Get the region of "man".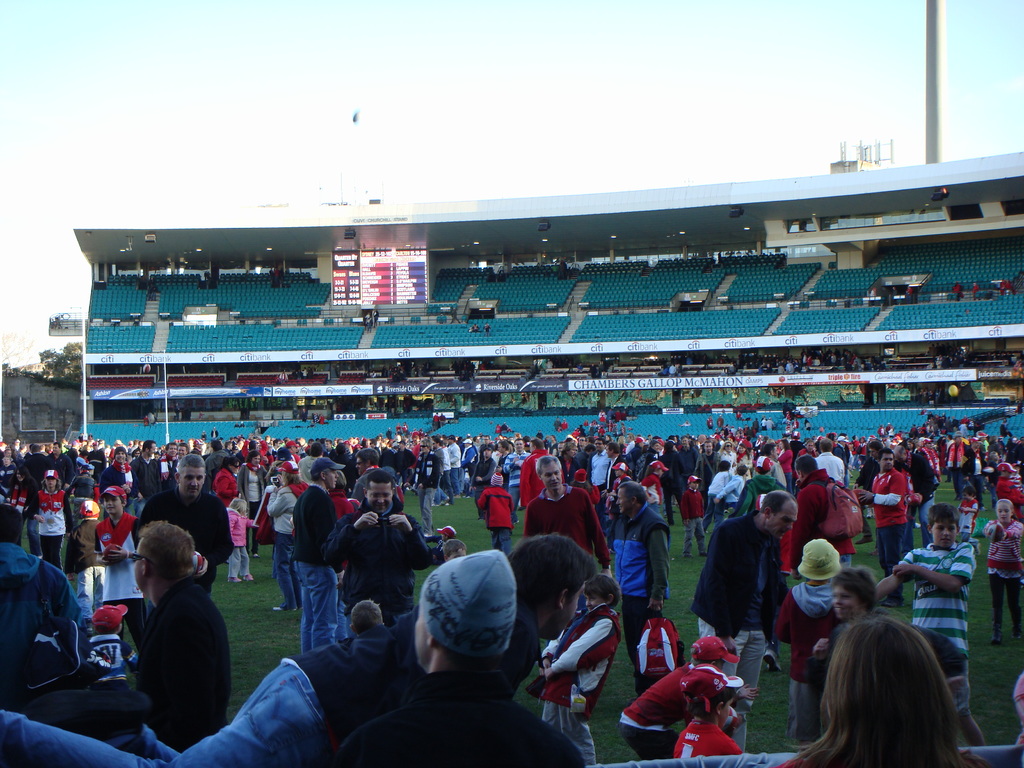
<box>750,417,758,433</box>.
